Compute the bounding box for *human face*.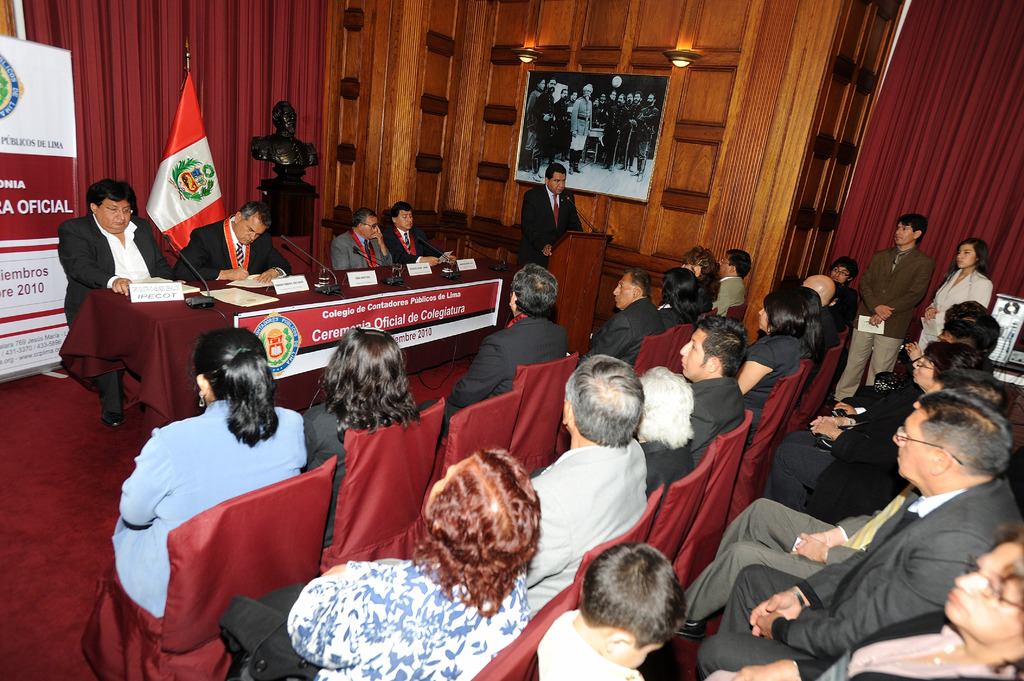
select_region(585, 89, 590, 100).
